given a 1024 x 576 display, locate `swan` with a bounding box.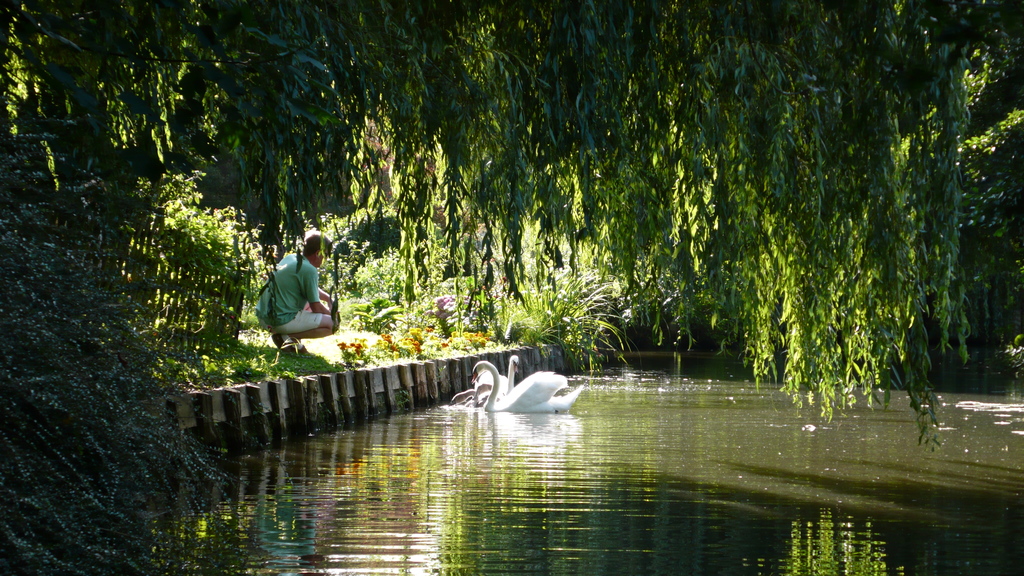
Located: bbox=[490, 357, 584, 419].
